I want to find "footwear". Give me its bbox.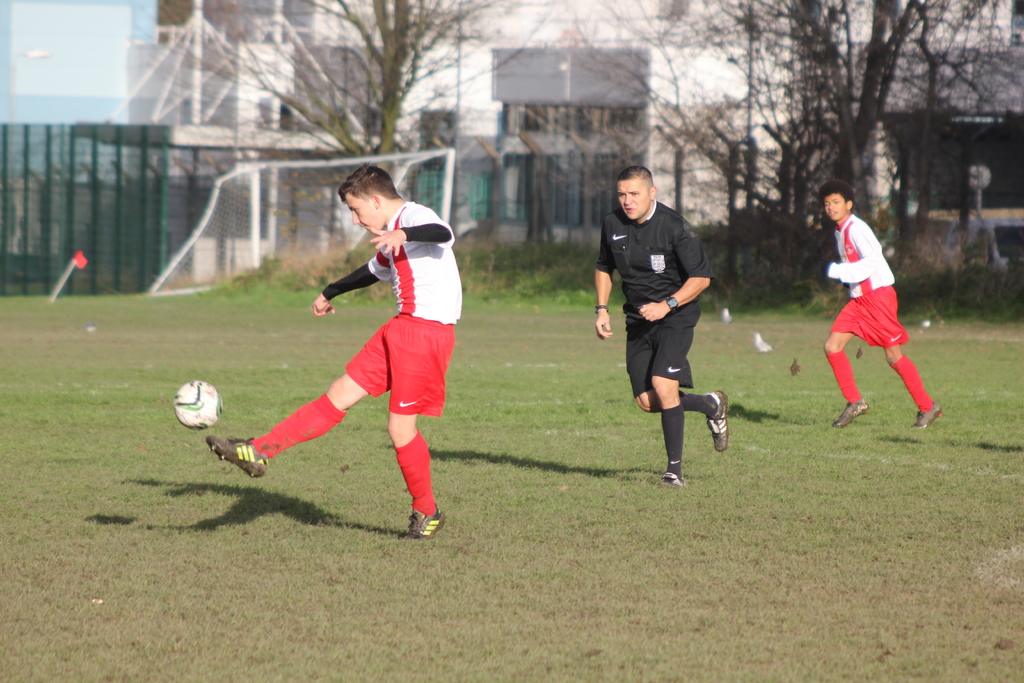
[x1=909, y1=399, x2=947, y2=431].
